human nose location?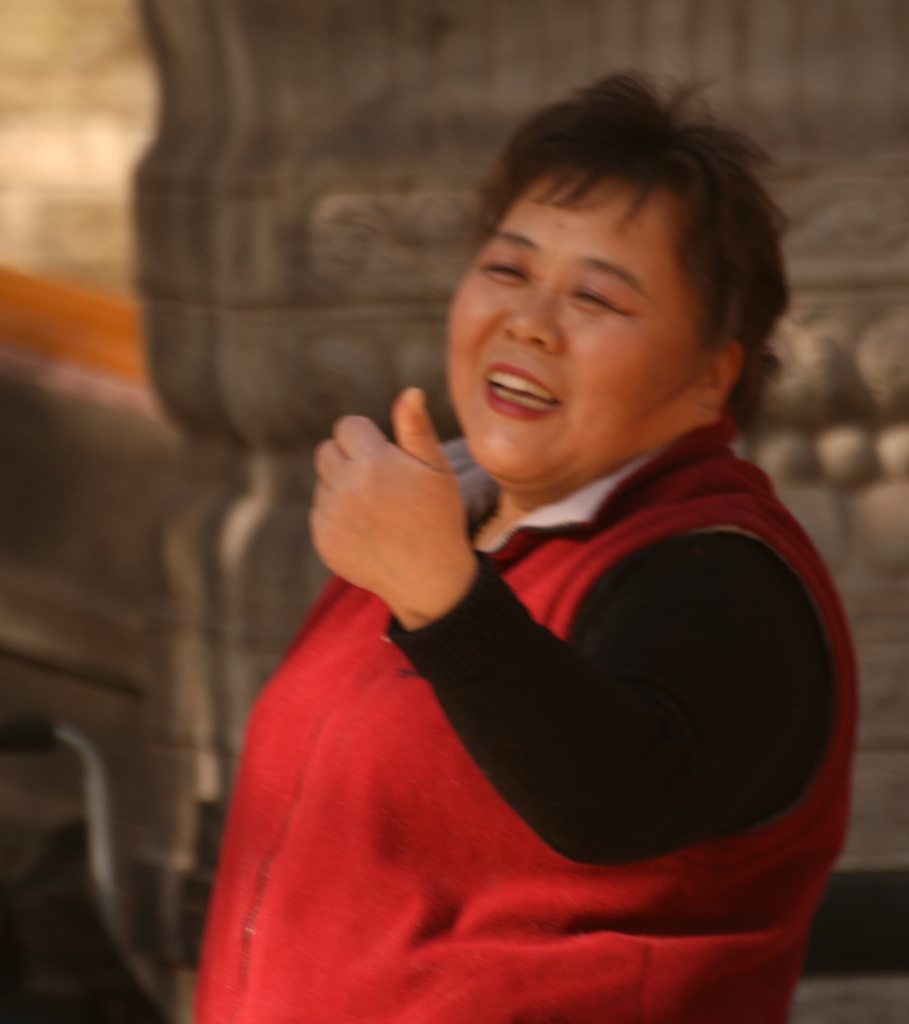
[503,278,557,354]
